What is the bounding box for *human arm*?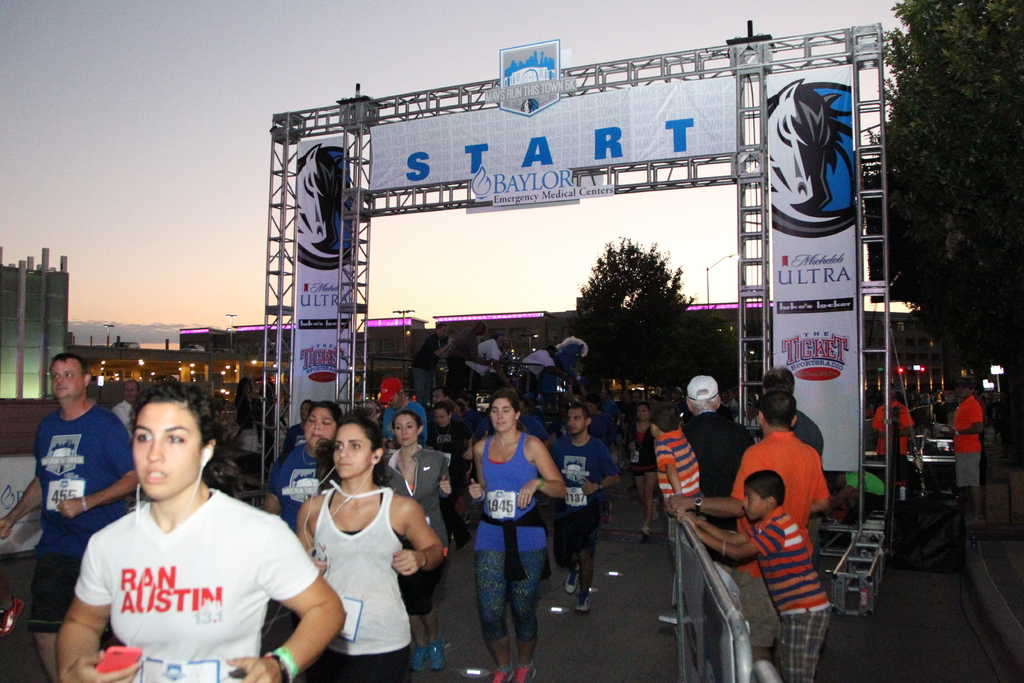
detection(667, 449, 756, 518).
